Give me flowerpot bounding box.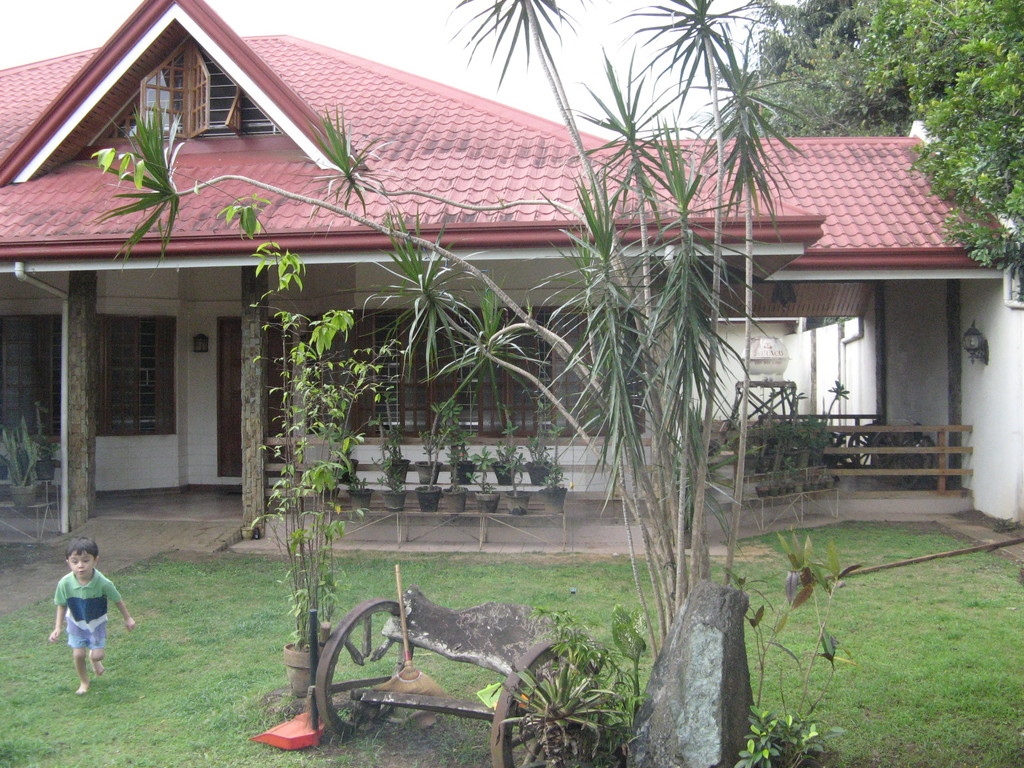
758, 457, 771, 472.
